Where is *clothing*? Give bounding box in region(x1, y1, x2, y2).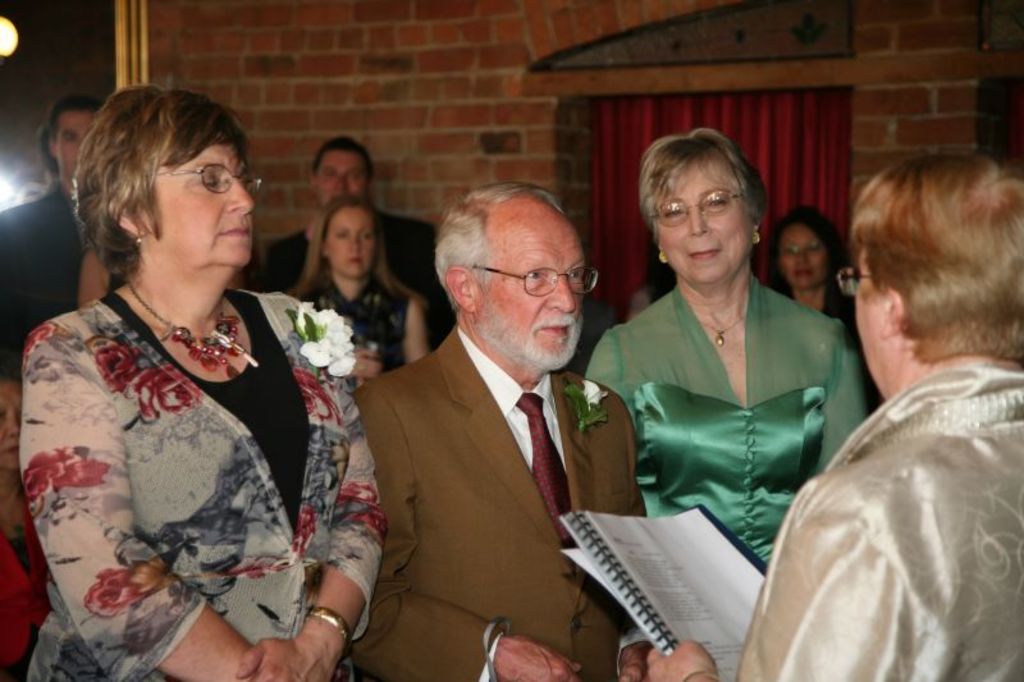
region(20, 282, 388, 681).
